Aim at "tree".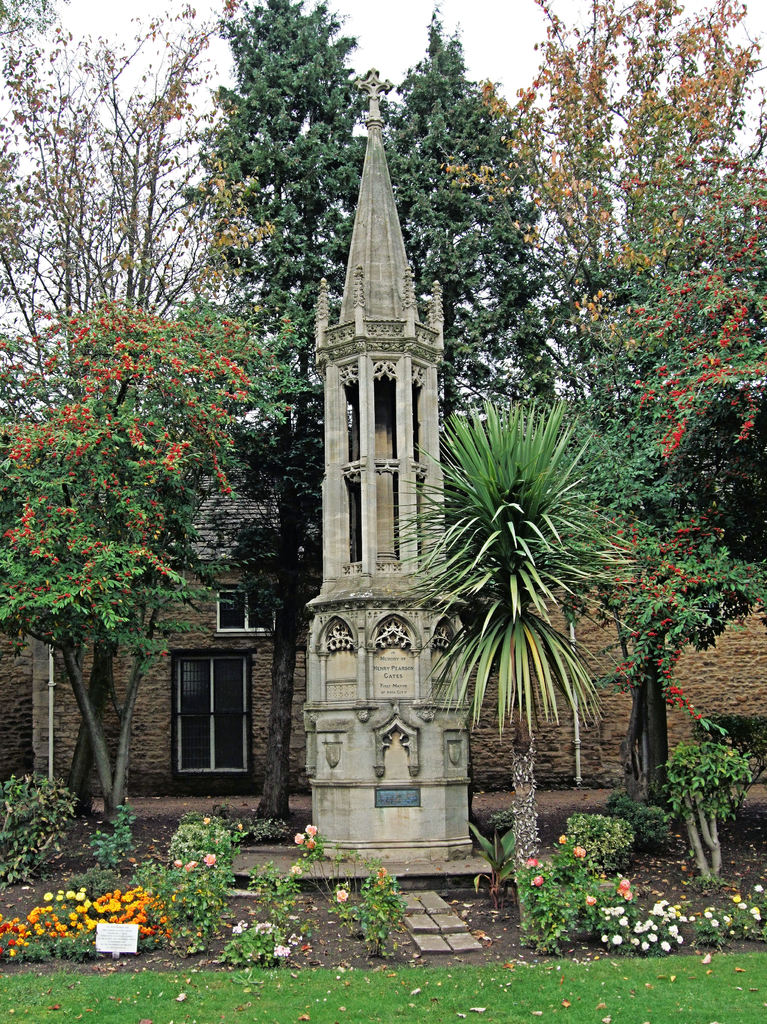
Aimed at (x1=375, y1=387, x2=652, y2=954).
